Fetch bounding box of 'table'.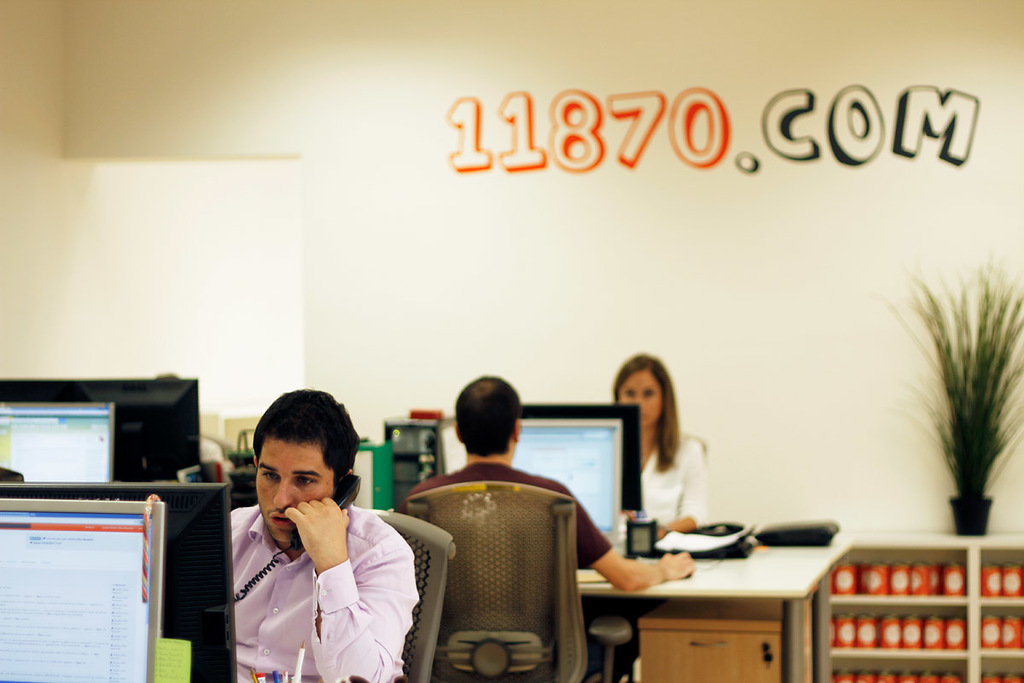
Bbox: box=[576, 522, 859, 674].
